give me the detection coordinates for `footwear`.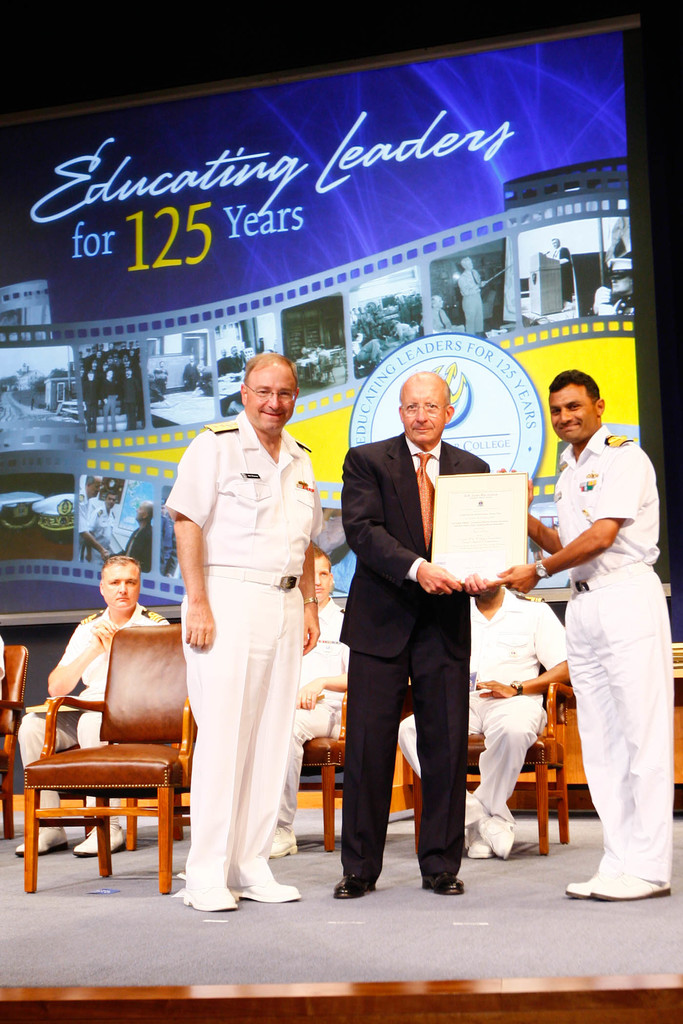
<bbox>593, 874, 672, 905</bbox>.
